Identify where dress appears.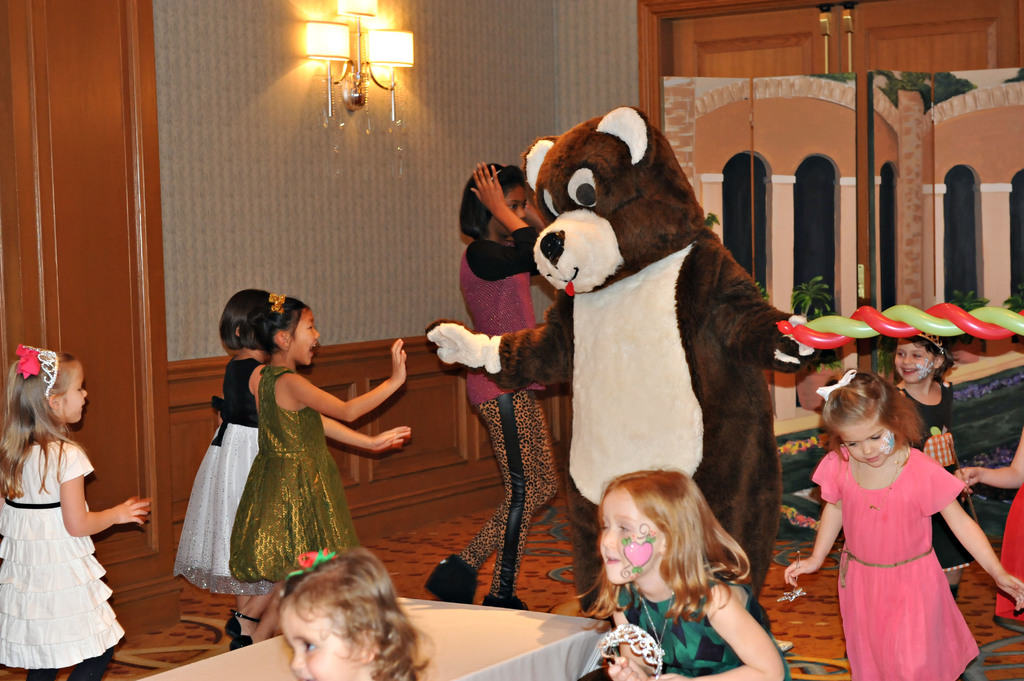
Appears at [x1=610, y1=572, x2=789, y2=680].
